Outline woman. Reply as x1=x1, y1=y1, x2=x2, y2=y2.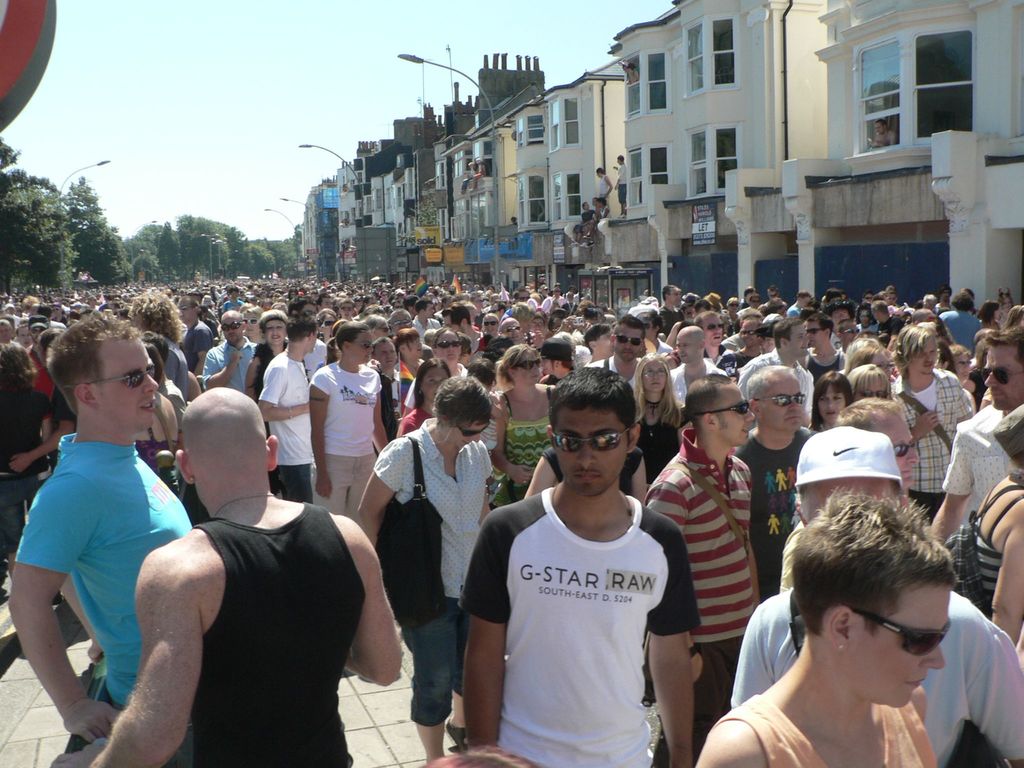
x1=809, y1=366, x2=854, y2=436.
